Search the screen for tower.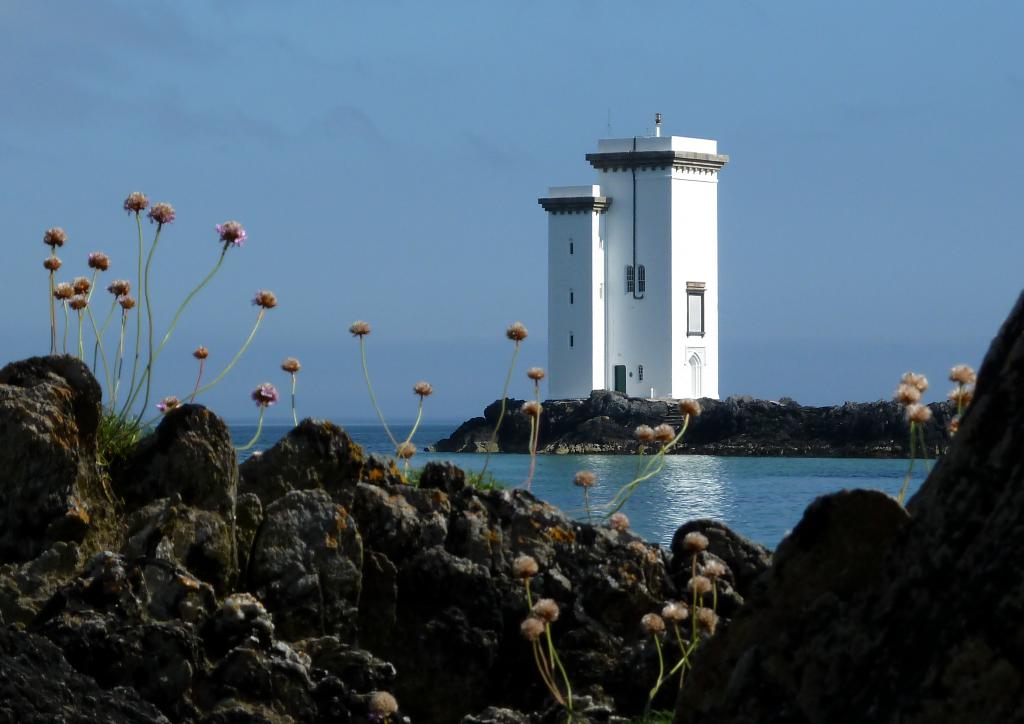
Found at box(527, 114, 722, 424).
